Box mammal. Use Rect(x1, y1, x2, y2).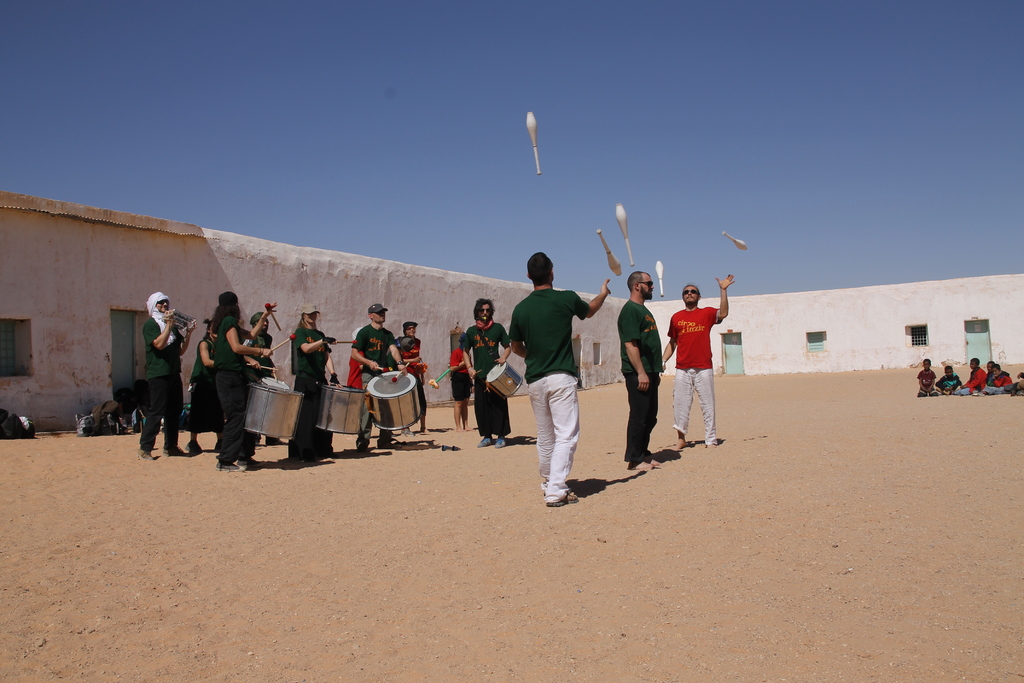
Rect(991, 362, 1014, 395).
